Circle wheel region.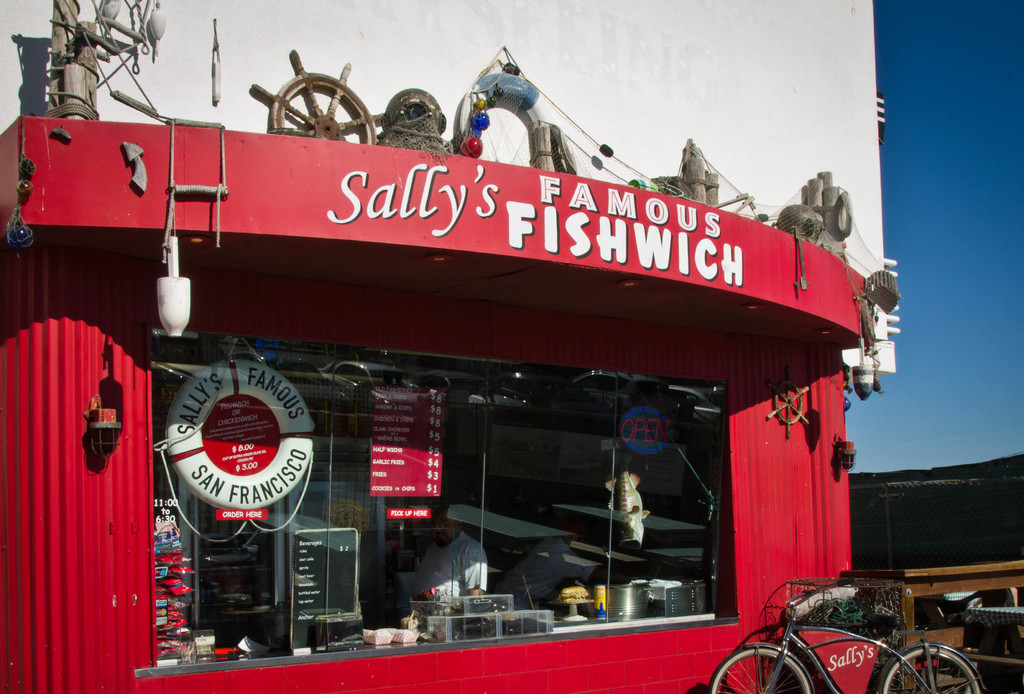
Region: pyautogui.locateOnScreen(708, 645, 815, 693).
